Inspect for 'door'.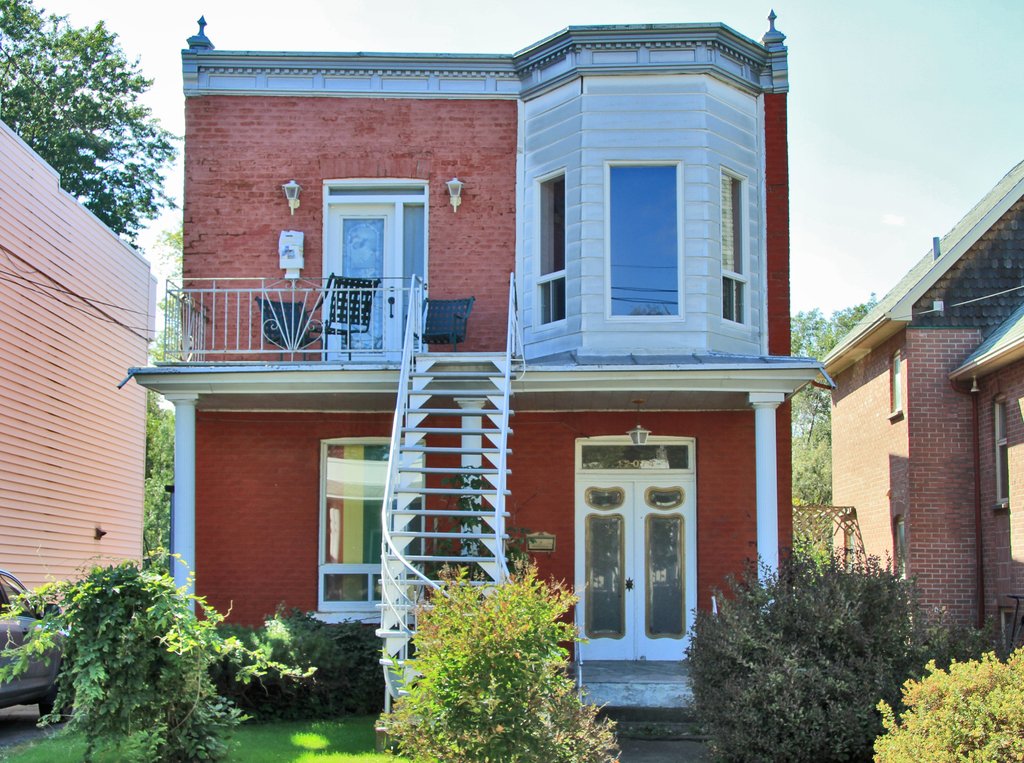
Inspection: detection(328, 202, 404, 372).
